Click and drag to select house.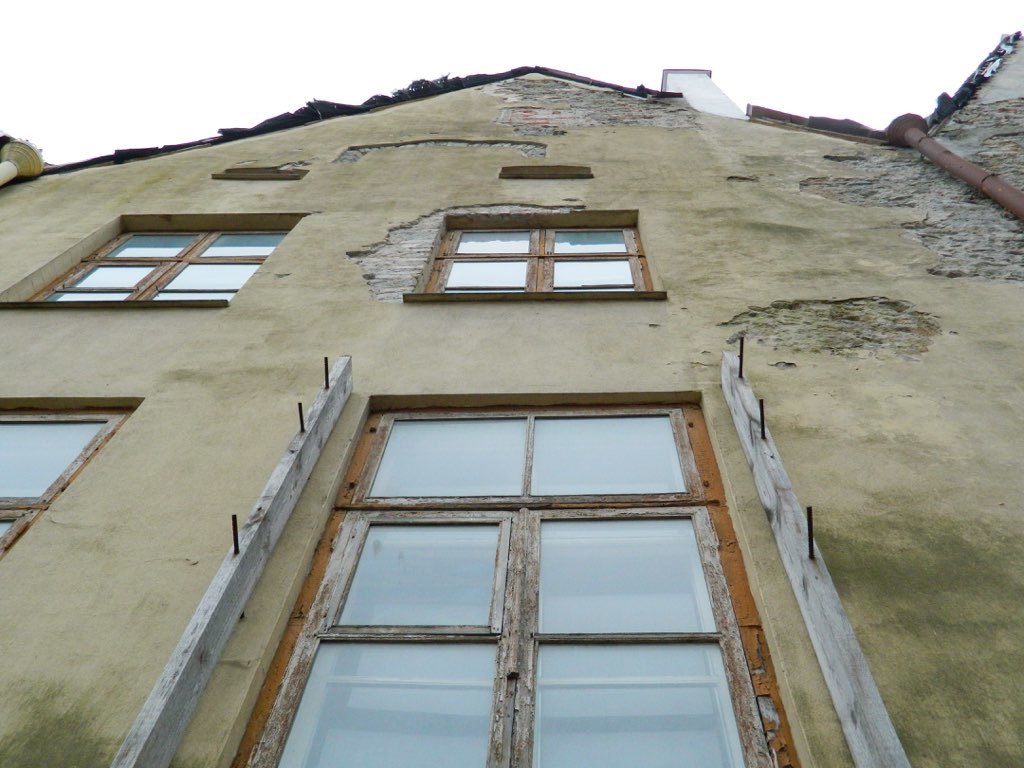
Selection: pyautogui.locateOnScreen(0, 58, 1023, 767).
